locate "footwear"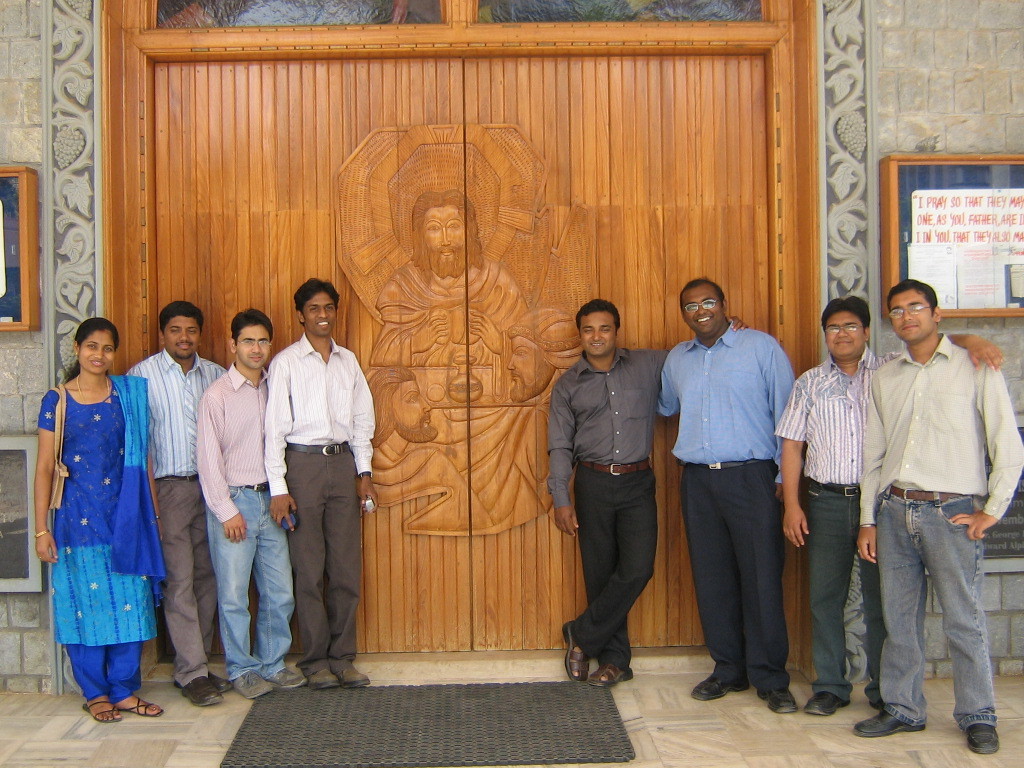
left=214, top=675, right=231, bottom=692
